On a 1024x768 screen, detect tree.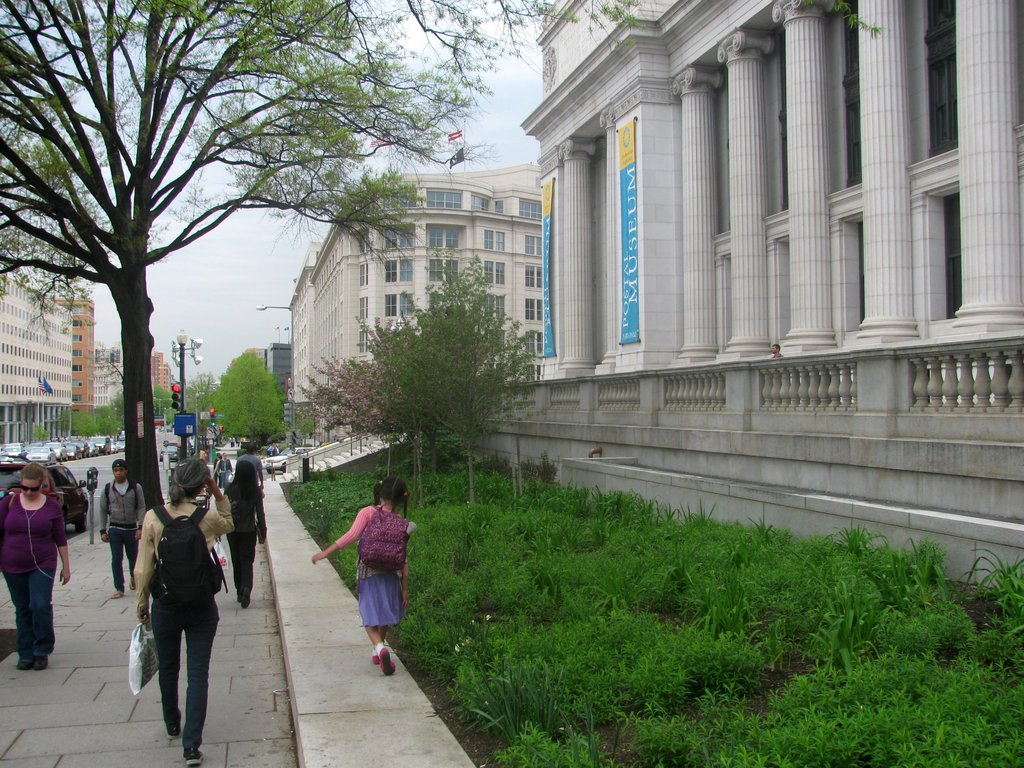
212, 348, 288, 455.
